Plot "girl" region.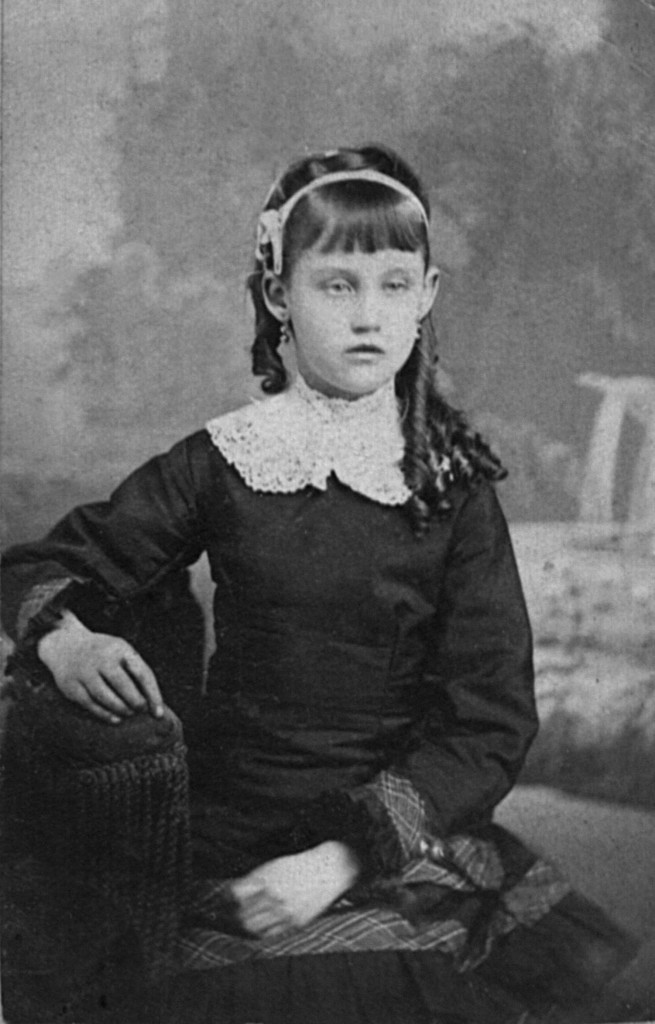
Plotted at [0,130,654,1023].
